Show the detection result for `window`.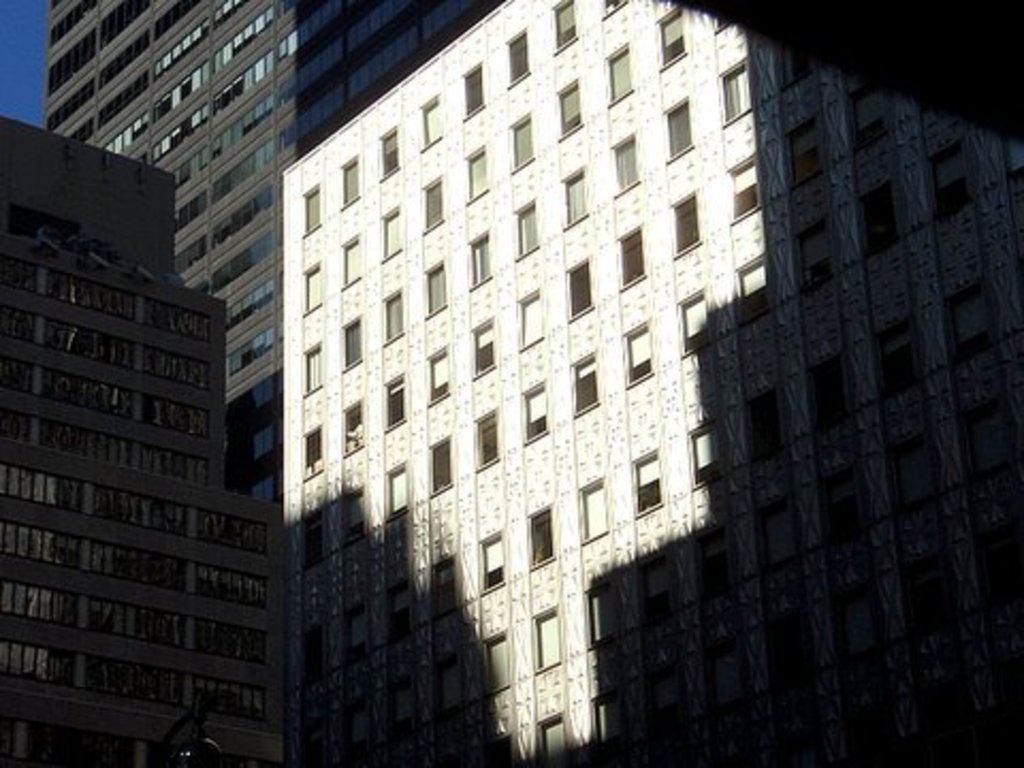
pyautogui.locateOnScreen(570, 354, 599, 407).
